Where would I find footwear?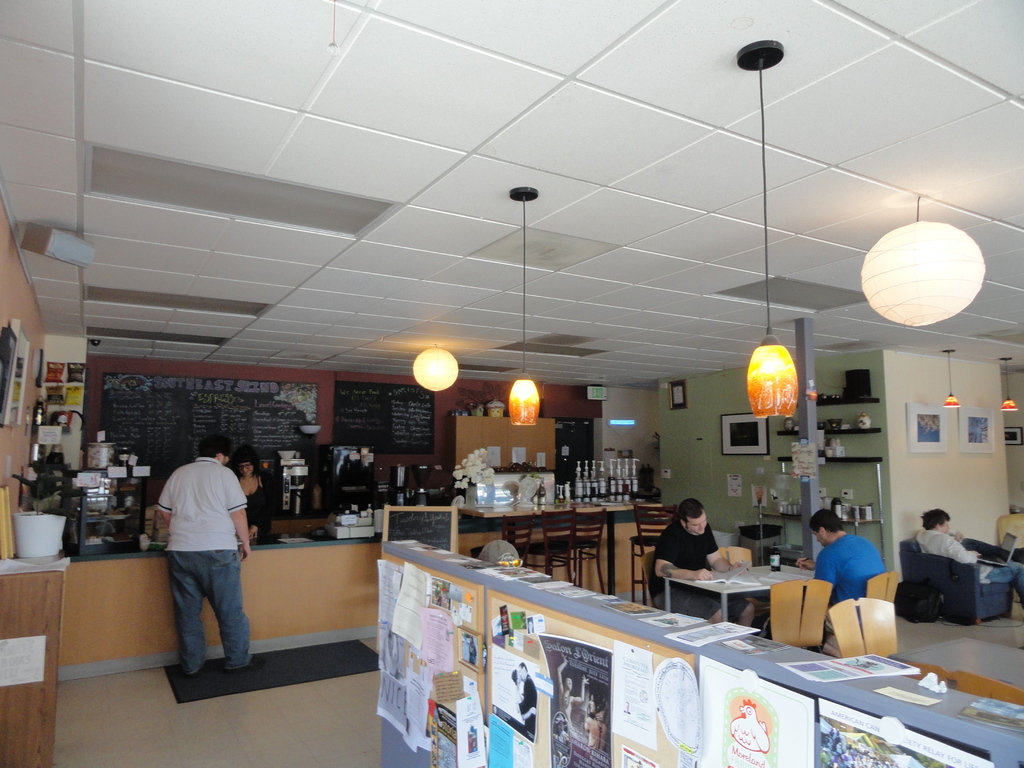
At select_region(218, 655, 267, 677).
